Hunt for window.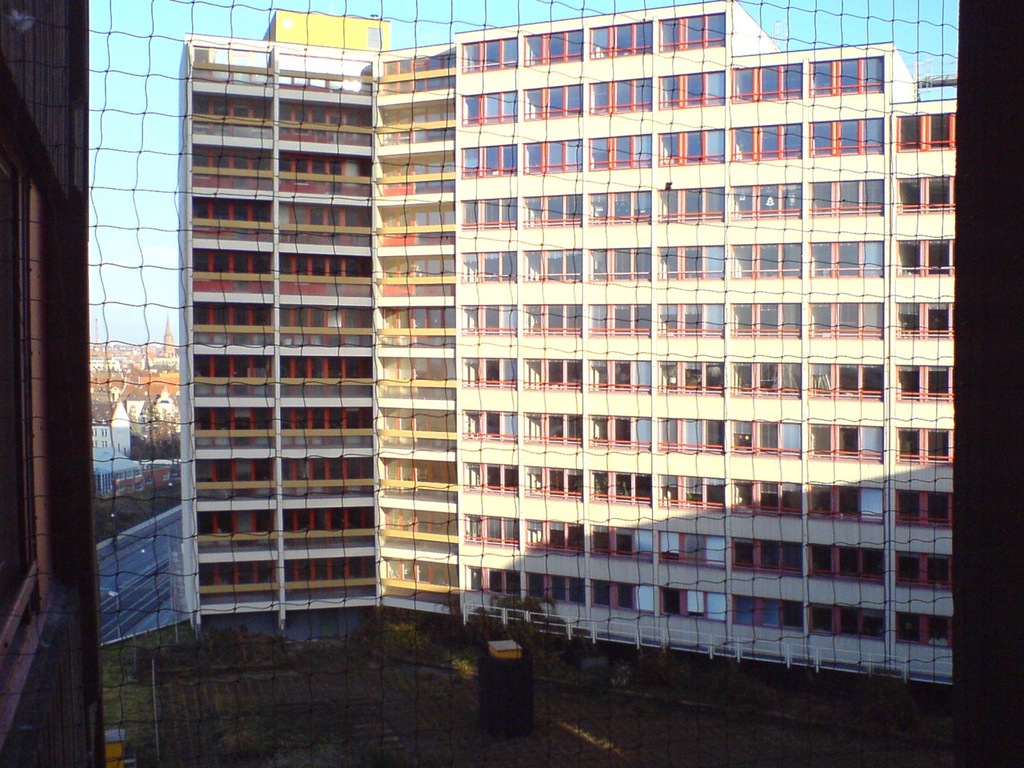
Hunted down at BBox(583, 14, 650, 54).
